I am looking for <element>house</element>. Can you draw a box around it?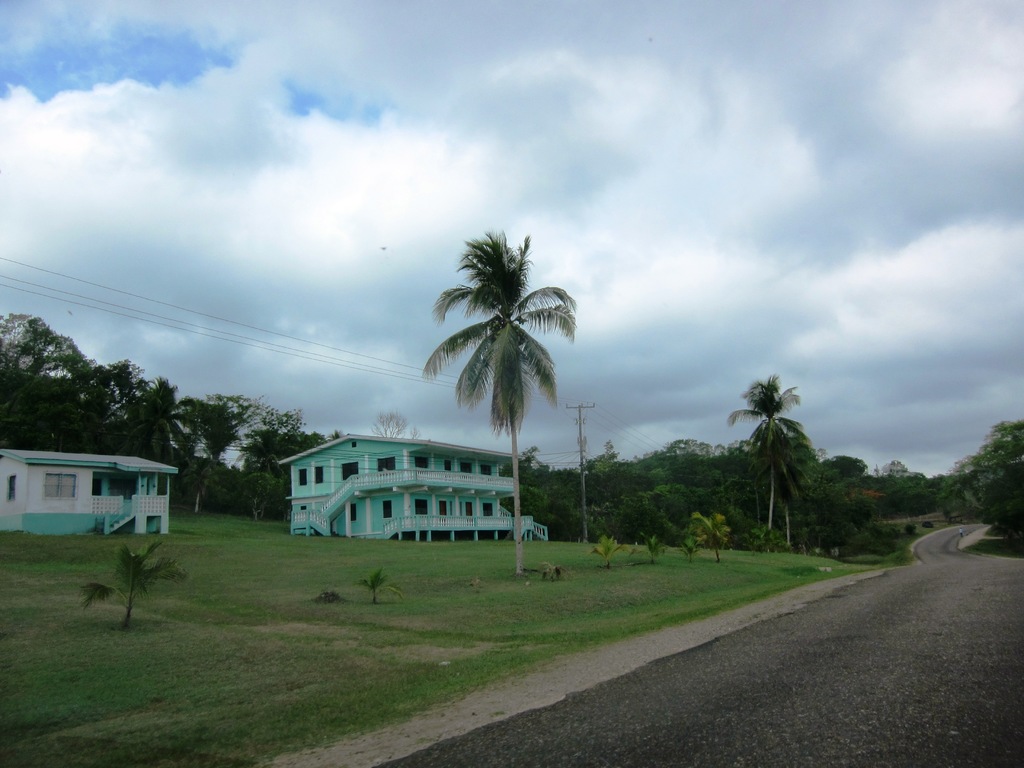
Sure, the bounding box is (left=262, top=429, right=547, bottom=550).
